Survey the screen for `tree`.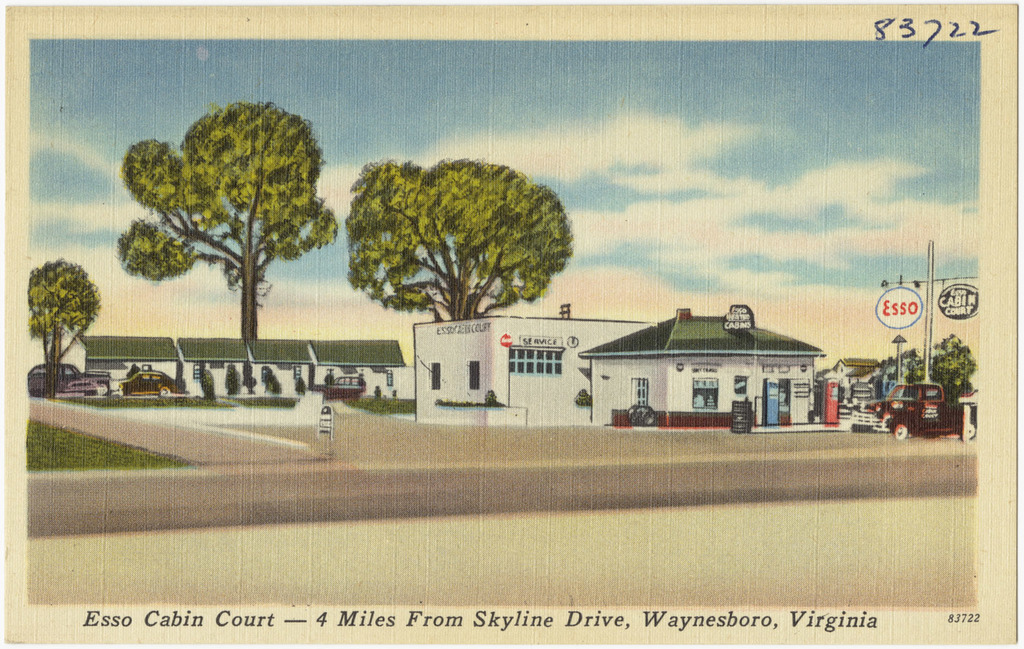
Survey found: bbox(907, 338, 979, 401).
